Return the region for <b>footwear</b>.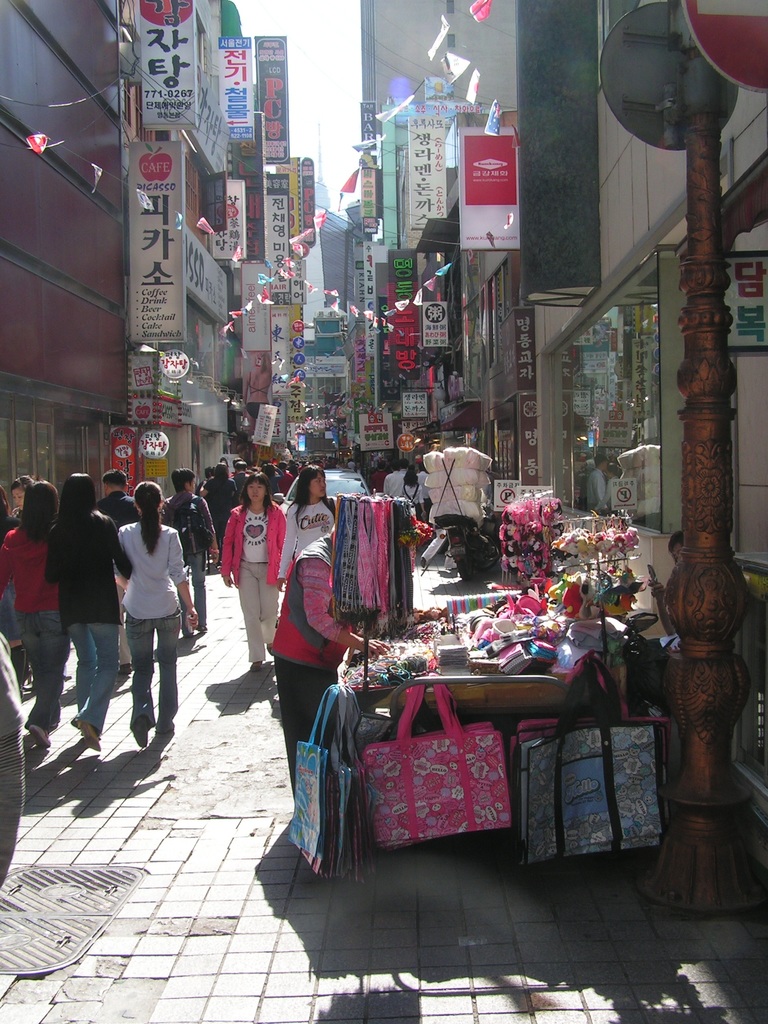
<region>71, 712, 106, 756</region>.
